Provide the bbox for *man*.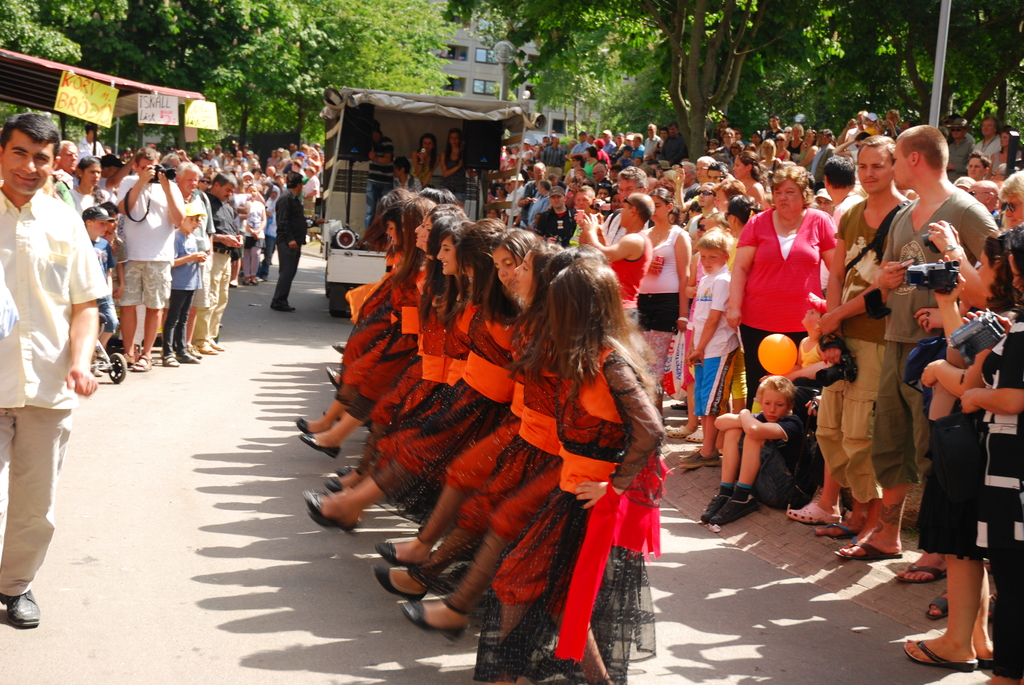
(x1=762, y1=114, x2=785, y2=140).
